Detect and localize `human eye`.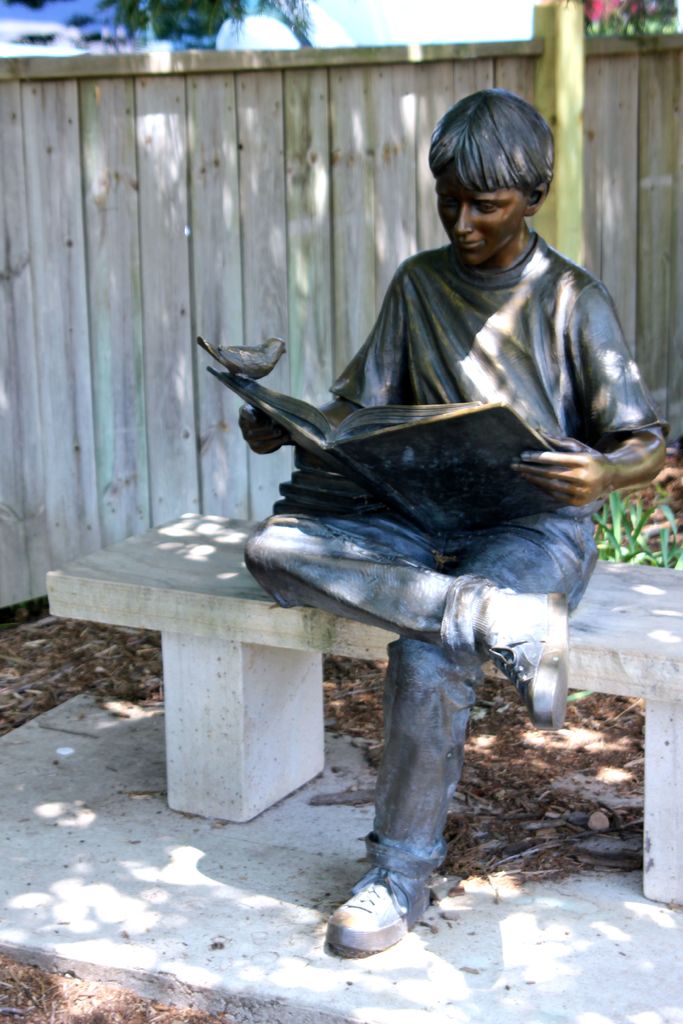
Localized at locate(470, 198, 504, 214).
